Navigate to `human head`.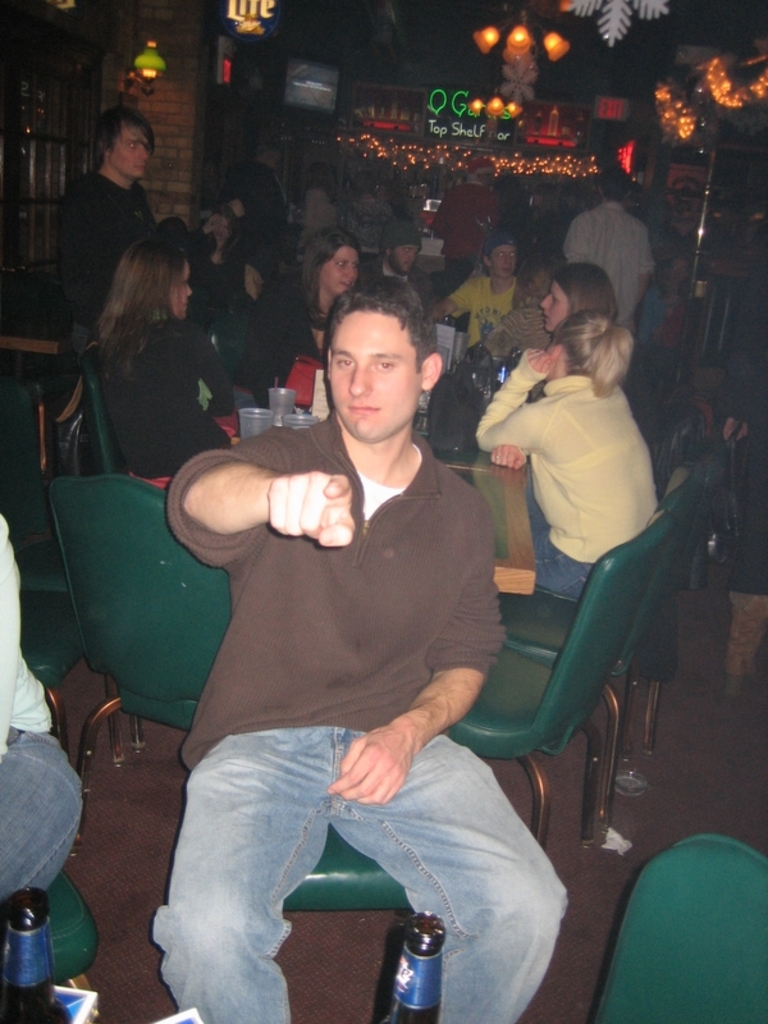
Navigation target: bbox=(92, 104, 154, 178).
